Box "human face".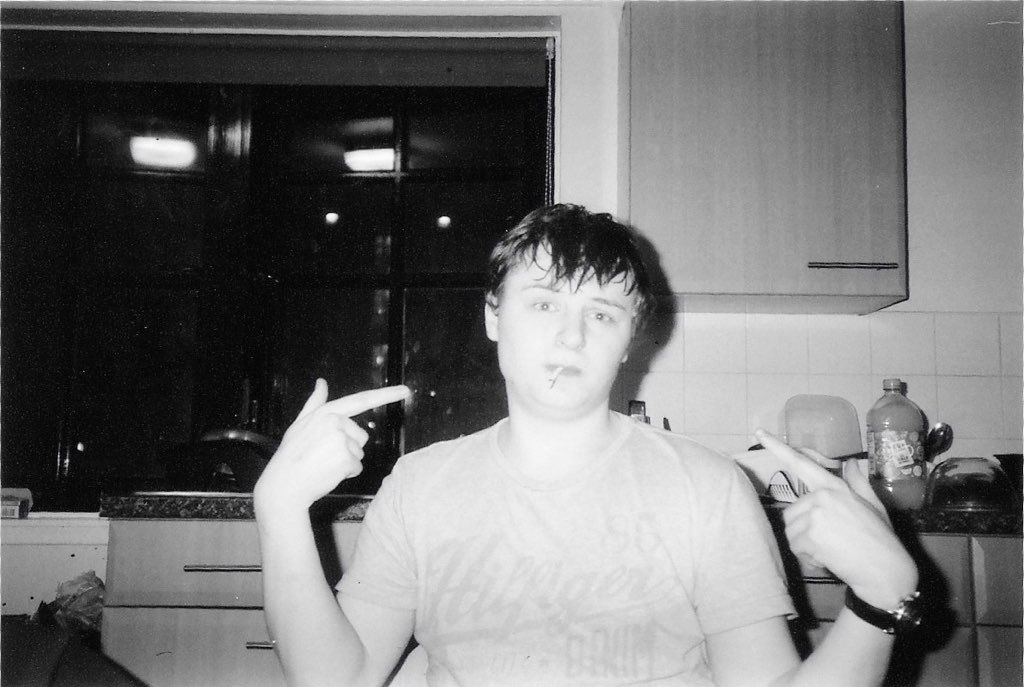
bbox(497, 241, 630, 417).
